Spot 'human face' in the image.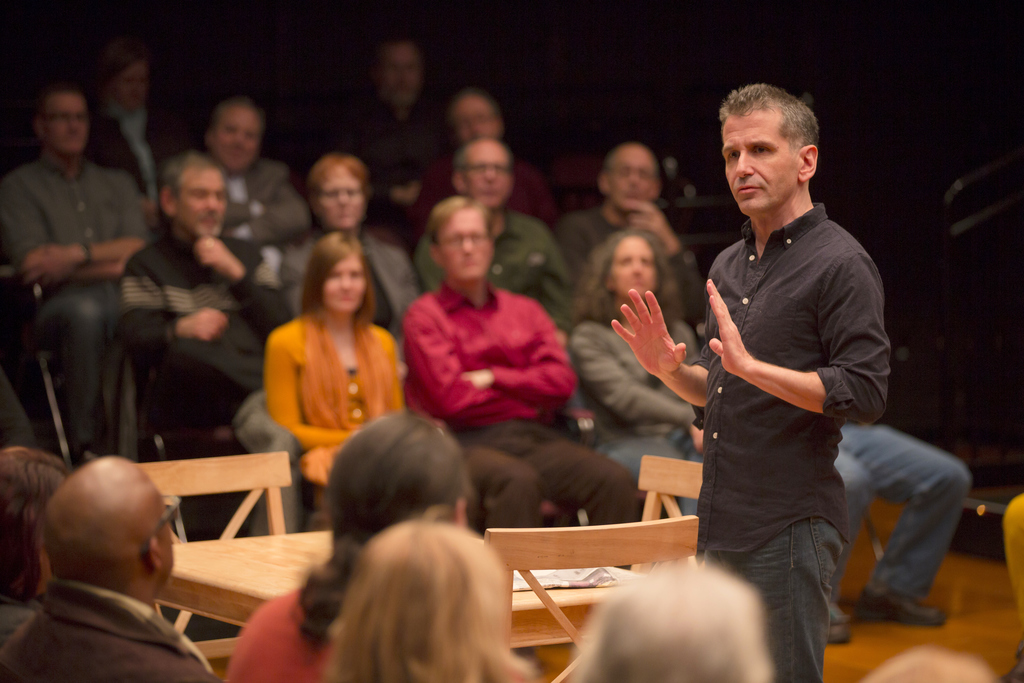
'human face' found at select_region(116, 69, 141, 104).
